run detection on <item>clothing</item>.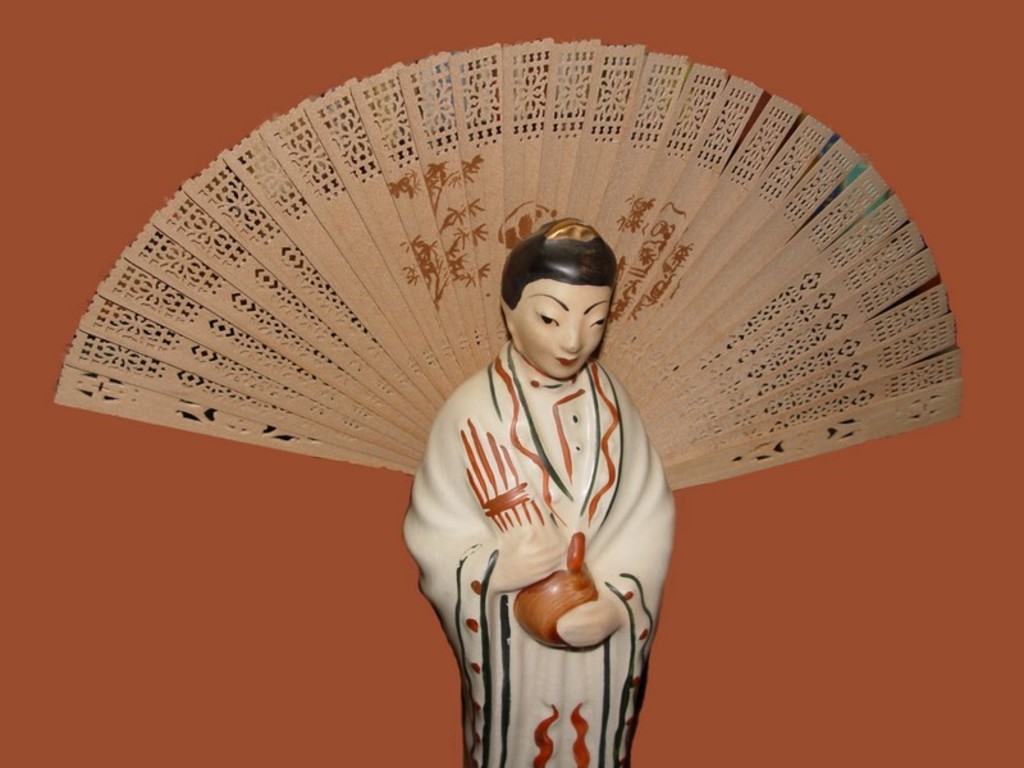
Result: [x1=408, y1=279, x2=705, y2=724].
